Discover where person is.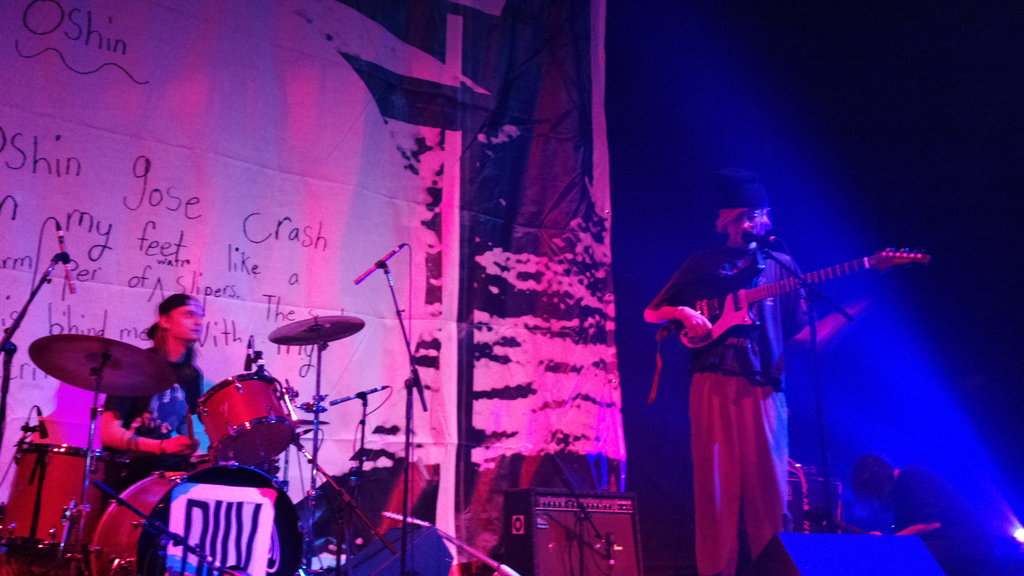
Discovered at x1=642, y1=174, x2=867, y2=575.
